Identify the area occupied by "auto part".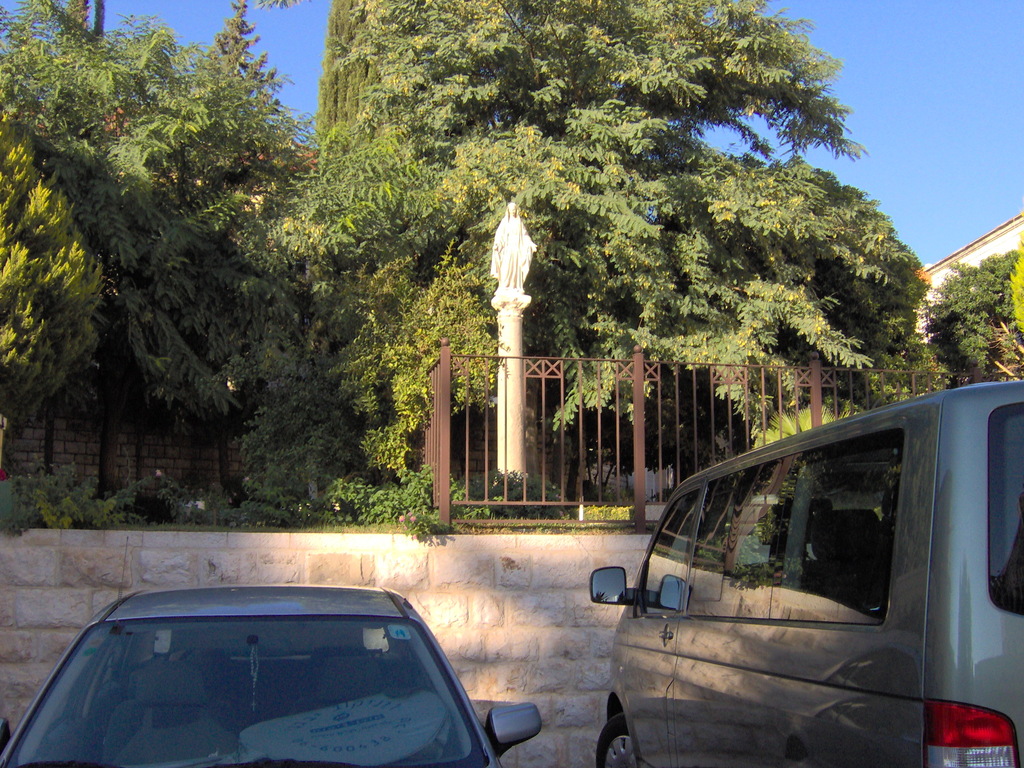
Area: crop(592, 716, 639, 767).
